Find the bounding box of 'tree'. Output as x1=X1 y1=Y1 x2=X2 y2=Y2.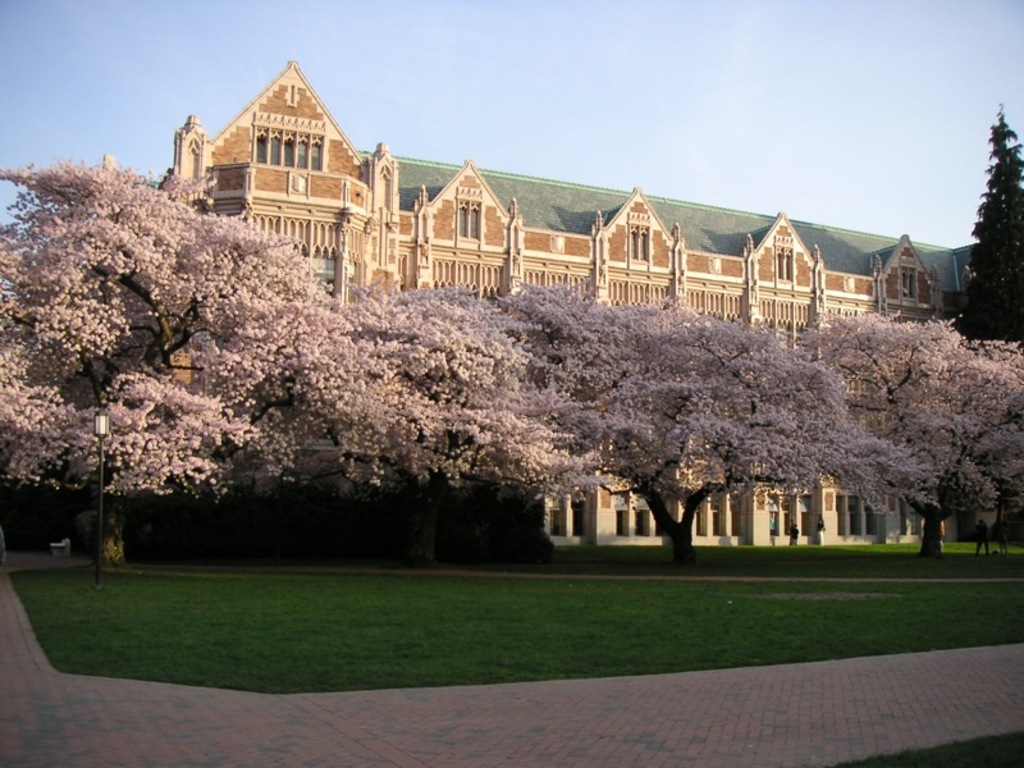
x1=494 y1=273 x2=901 y2=571.
